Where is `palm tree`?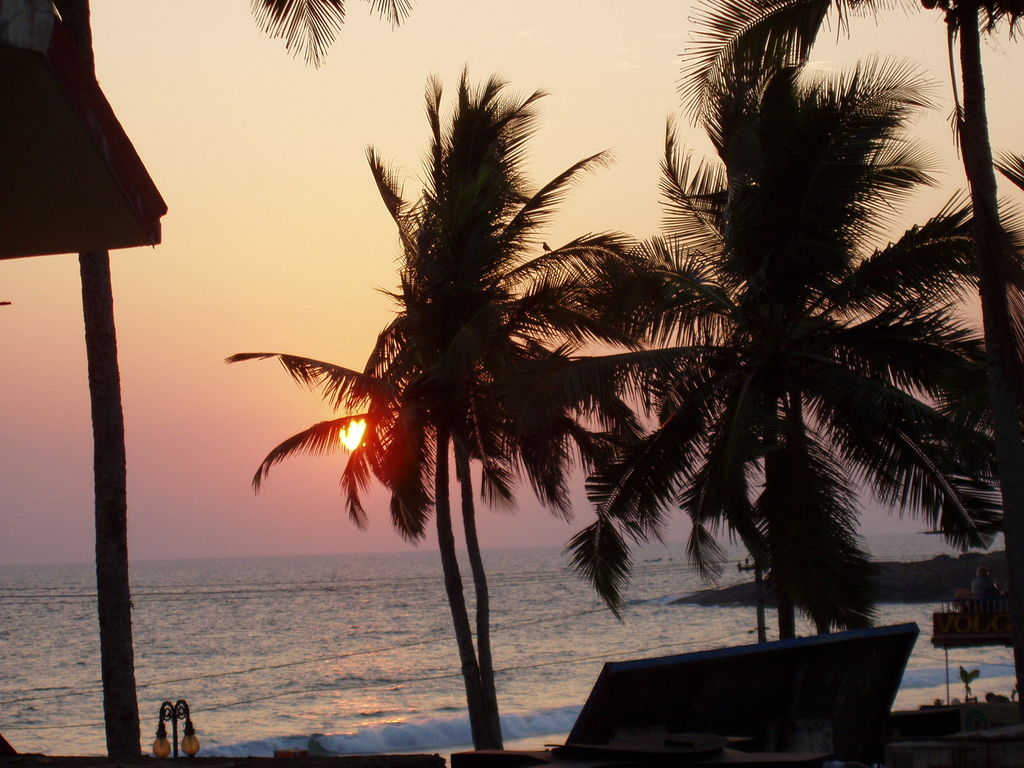
bbox=[280, 104, 605, 762].
